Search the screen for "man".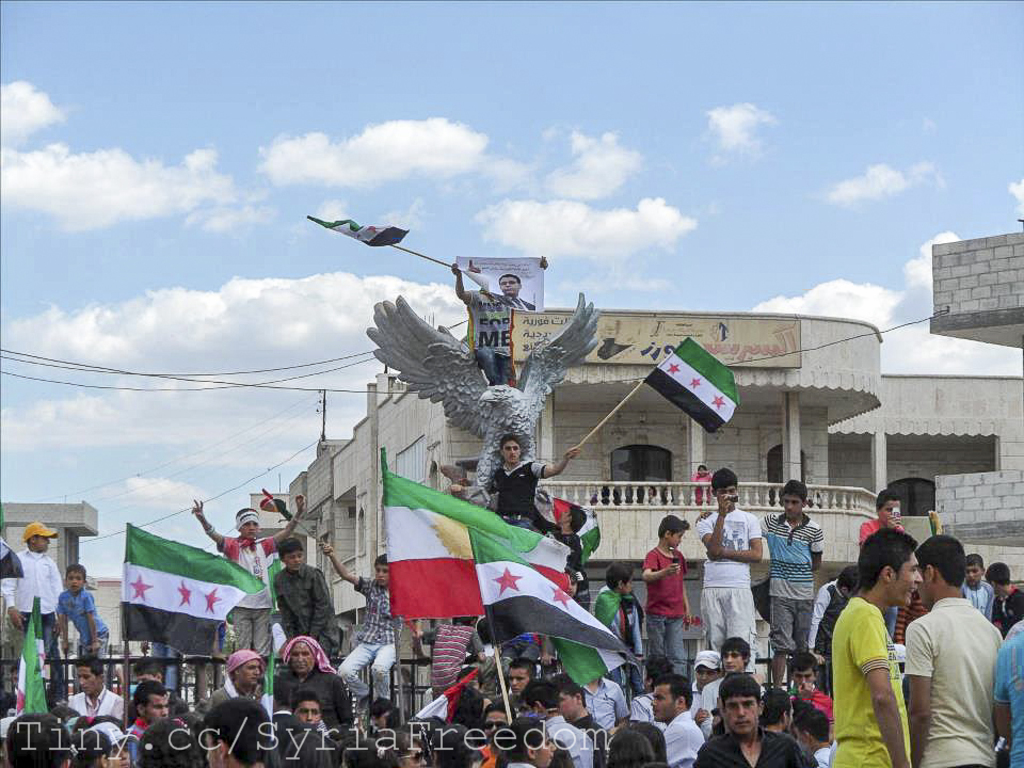
Found at <region>694, 469, 764, 673</region>.
